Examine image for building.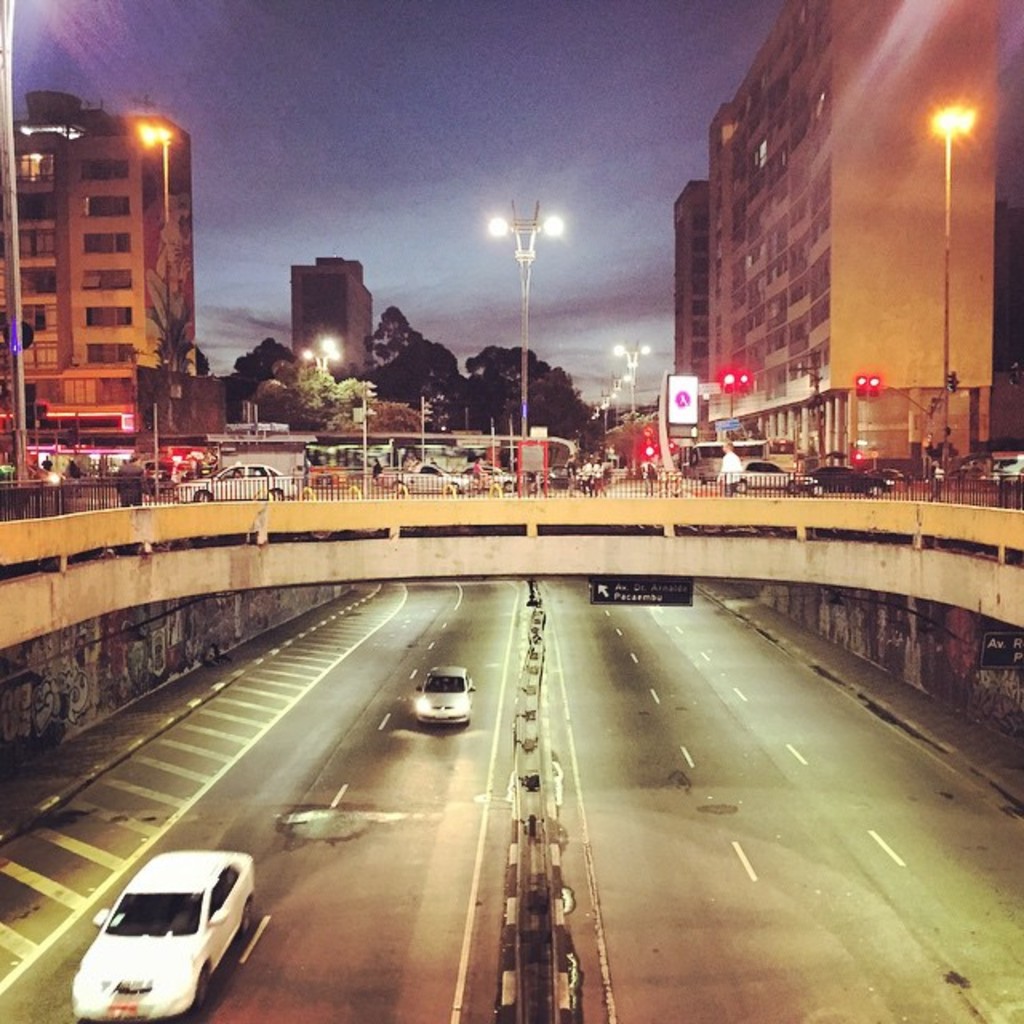
Examination result: <bbox>0, 88, 200, 486</bbox>.
